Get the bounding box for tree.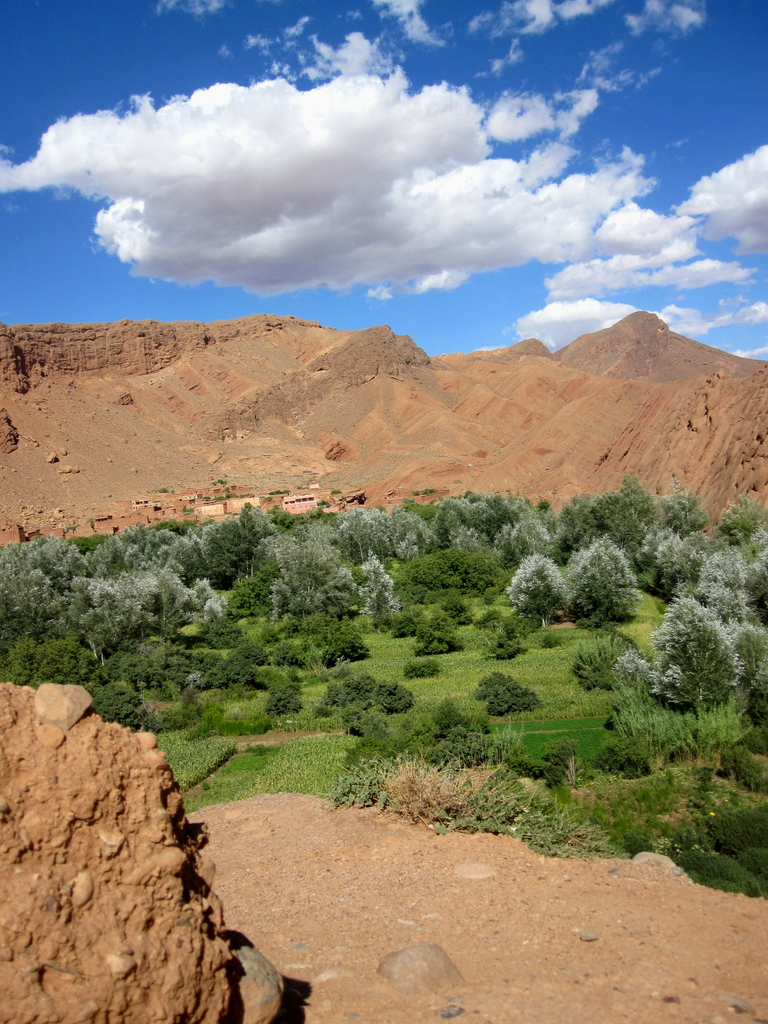
bbox=(550, 534, 641, 622).
